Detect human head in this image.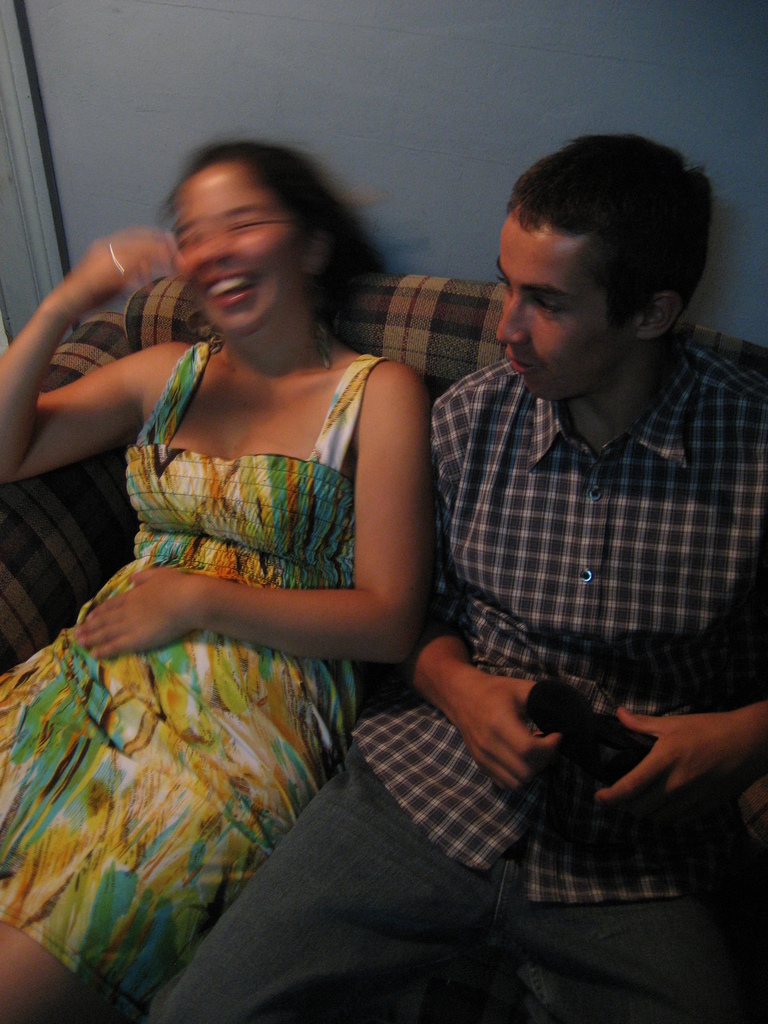
Detection: [x1=163, y1=135, x2=362, y2=326].
